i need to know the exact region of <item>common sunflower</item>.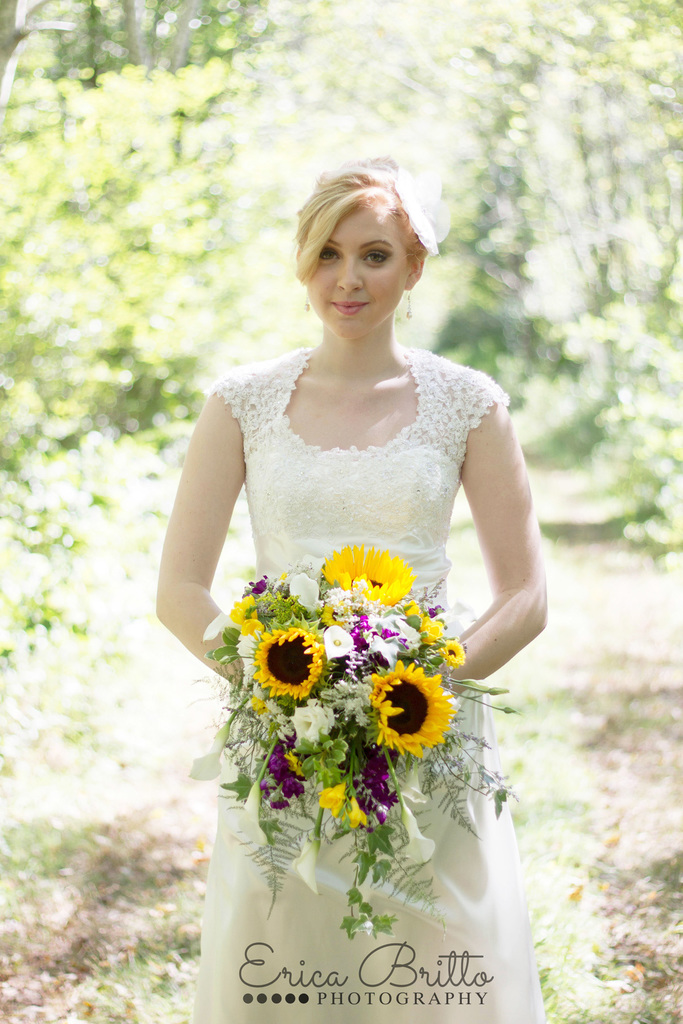
Region: (332,548,419,622).
